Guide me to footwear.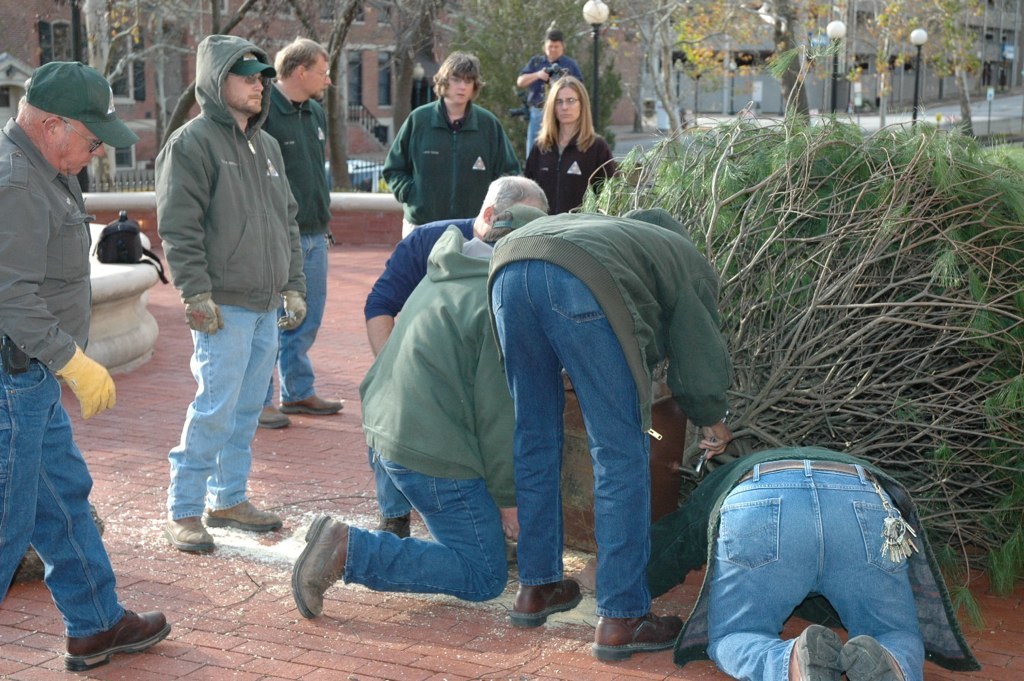
Guidance: bbox=[510, 579, 575, 631].
